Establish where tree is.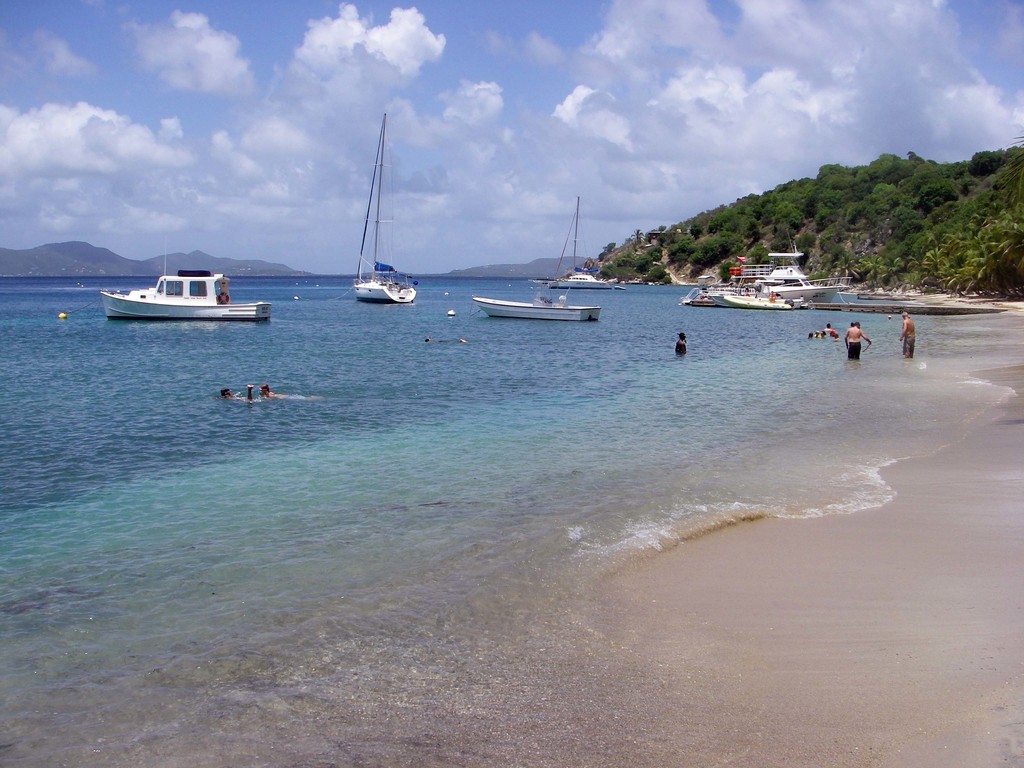
Established at crop(644, 264, 668, 282).
